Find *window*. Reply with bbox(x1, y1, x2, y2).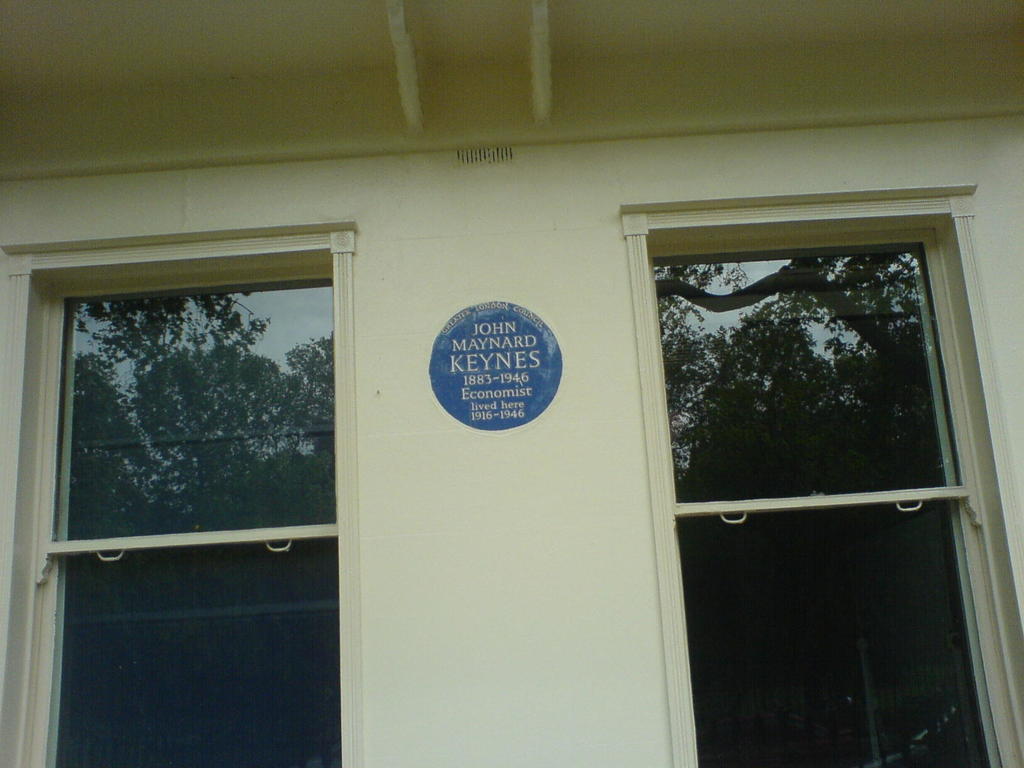
bbox(0, 246, 371, 767).
